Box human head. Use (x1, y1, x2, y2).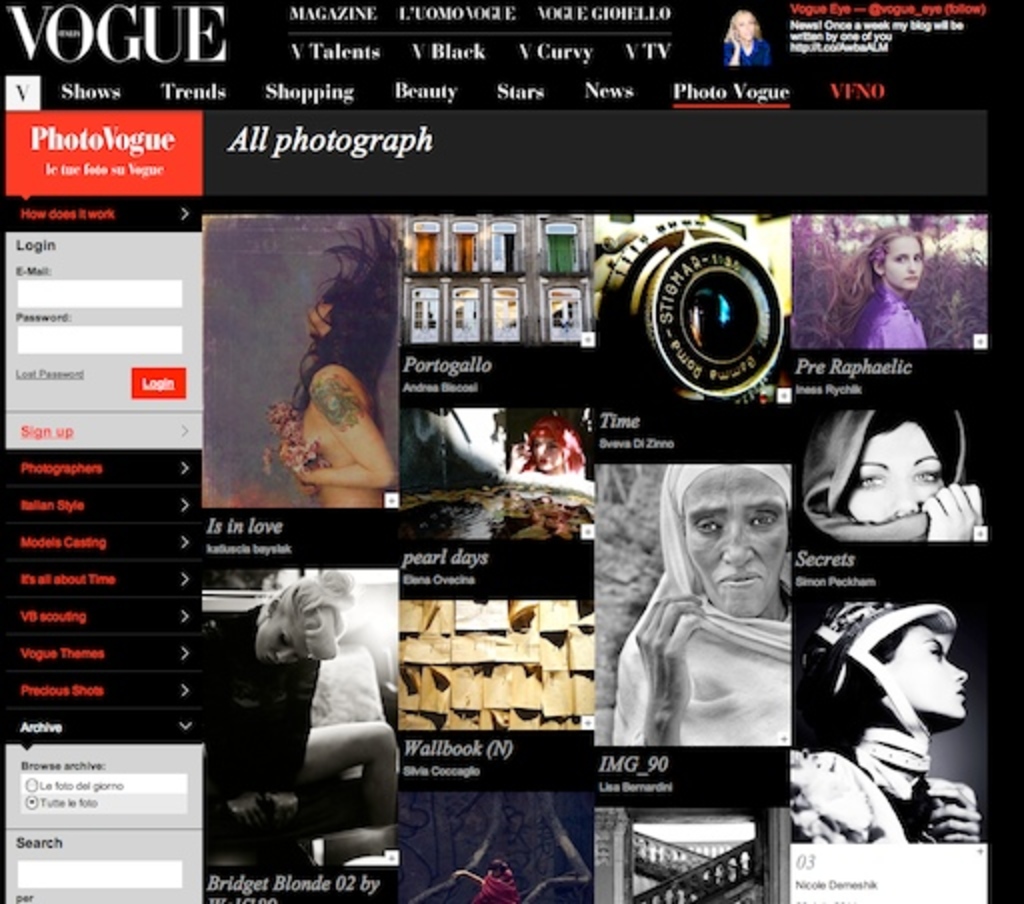
(664, 460, 790, 616).
